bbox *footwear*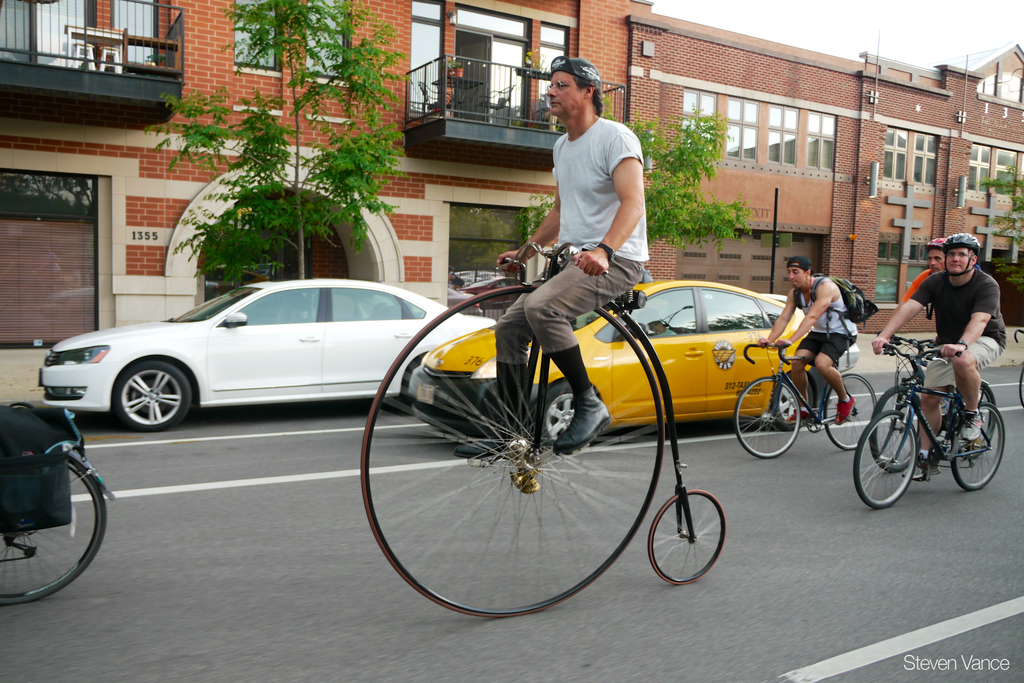
box(553, 382, 612, 454)
